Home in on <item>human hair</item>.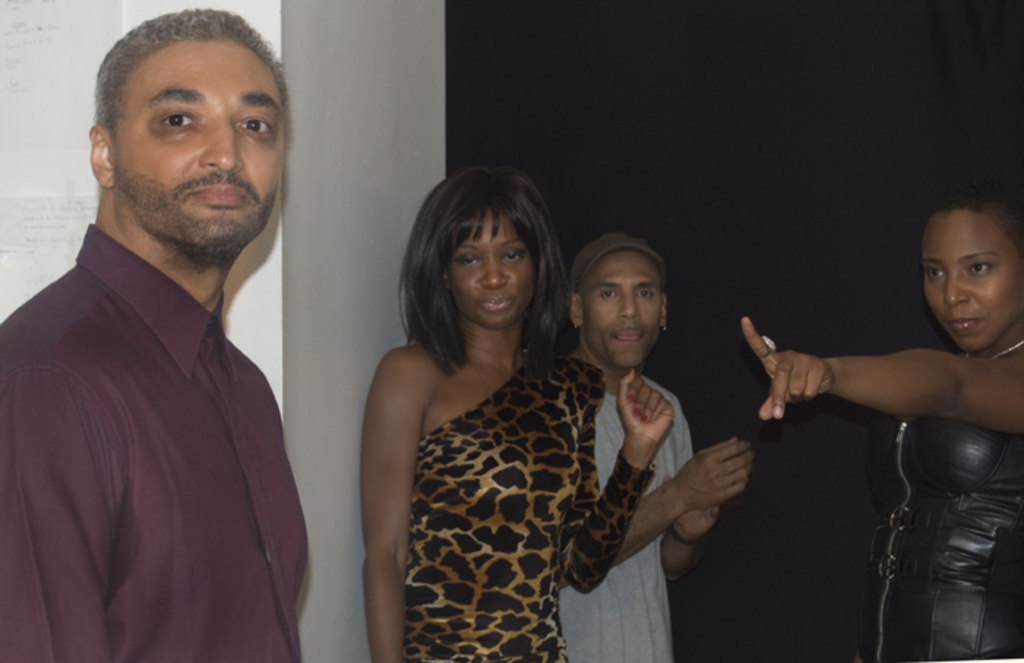
Homed in at x1=88 y1=1 x2=287 y2=132.
